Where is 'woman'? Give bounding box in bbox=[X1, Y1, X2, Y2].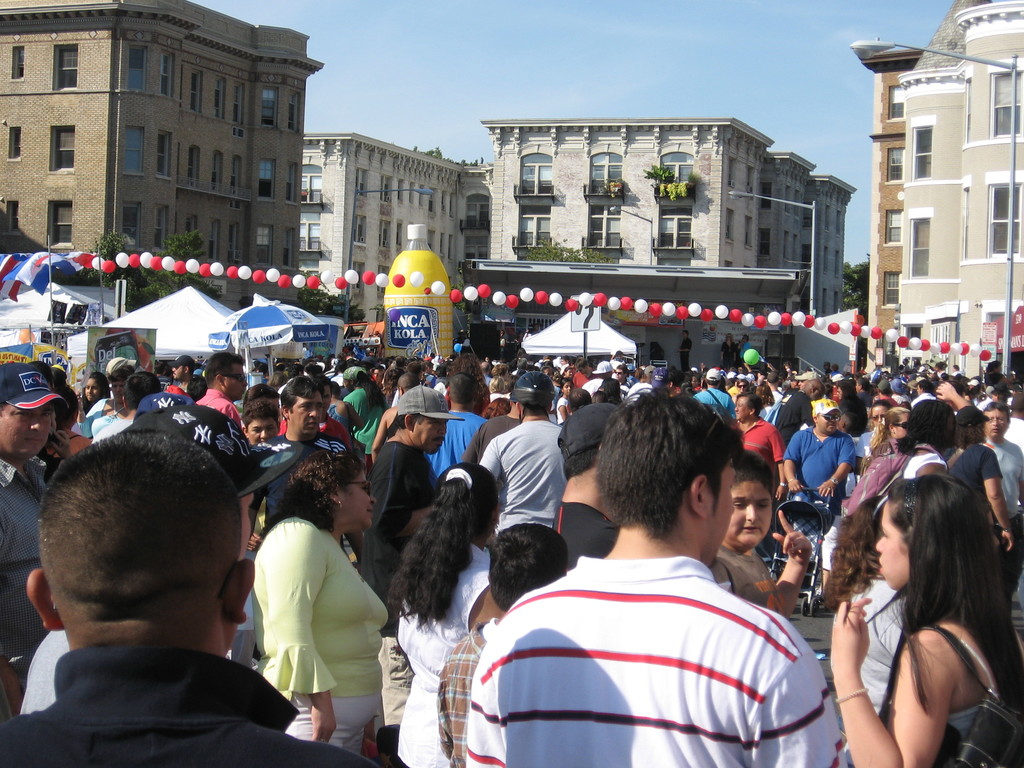
bbox=[940, 404, 1017, 548].
